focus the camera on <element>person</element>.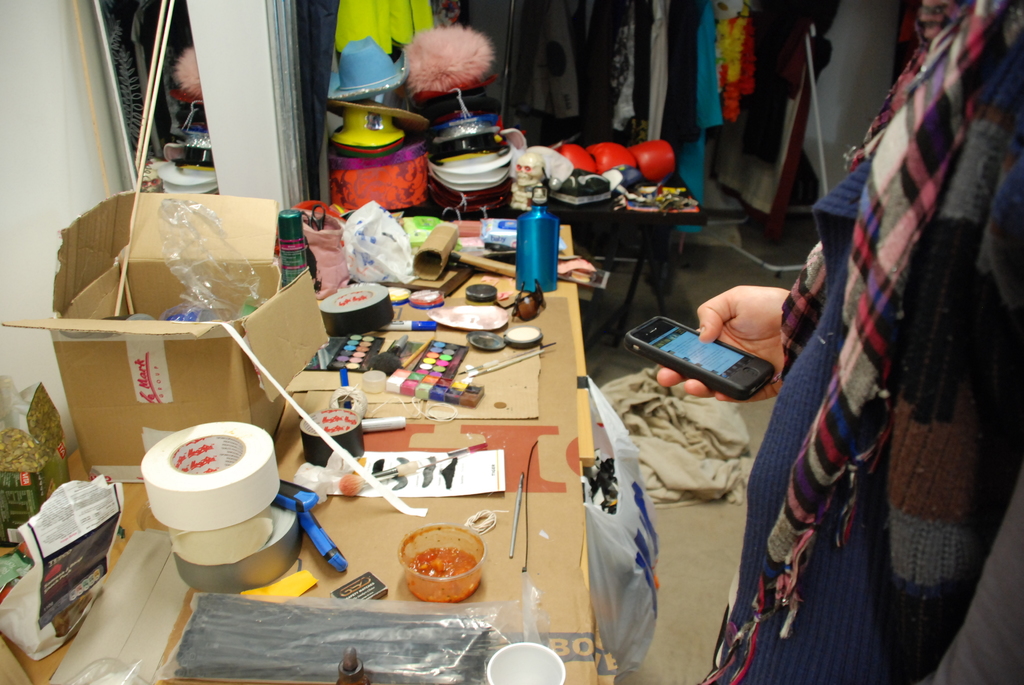
Focus region: 657:0:1023:684.
